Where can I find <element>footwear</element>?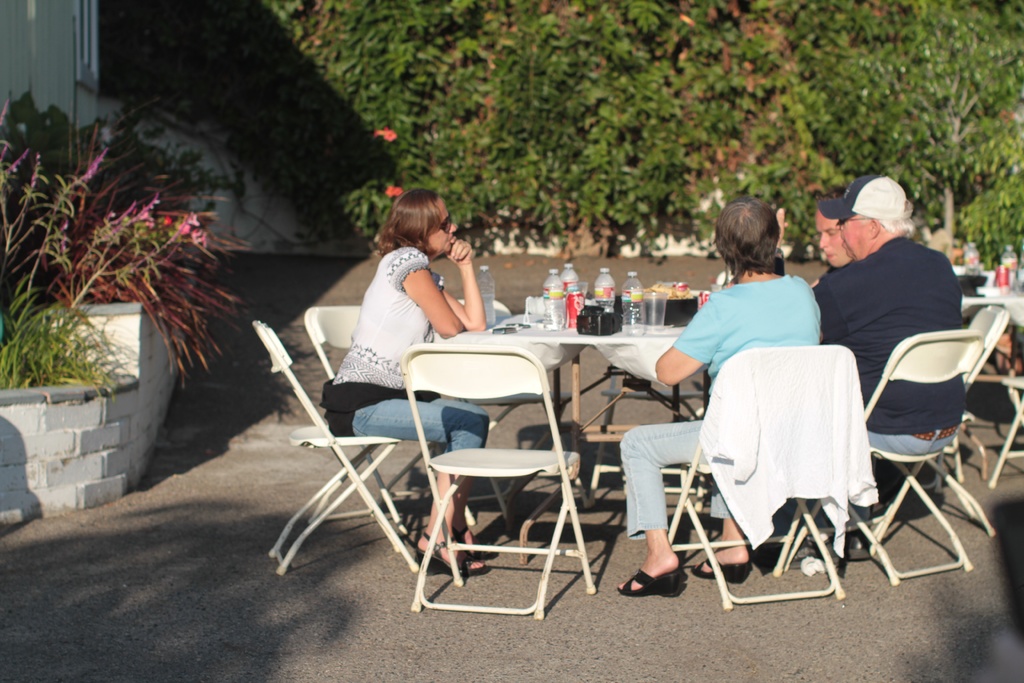
You can find it at BBox(688, 557, 749, 584).
